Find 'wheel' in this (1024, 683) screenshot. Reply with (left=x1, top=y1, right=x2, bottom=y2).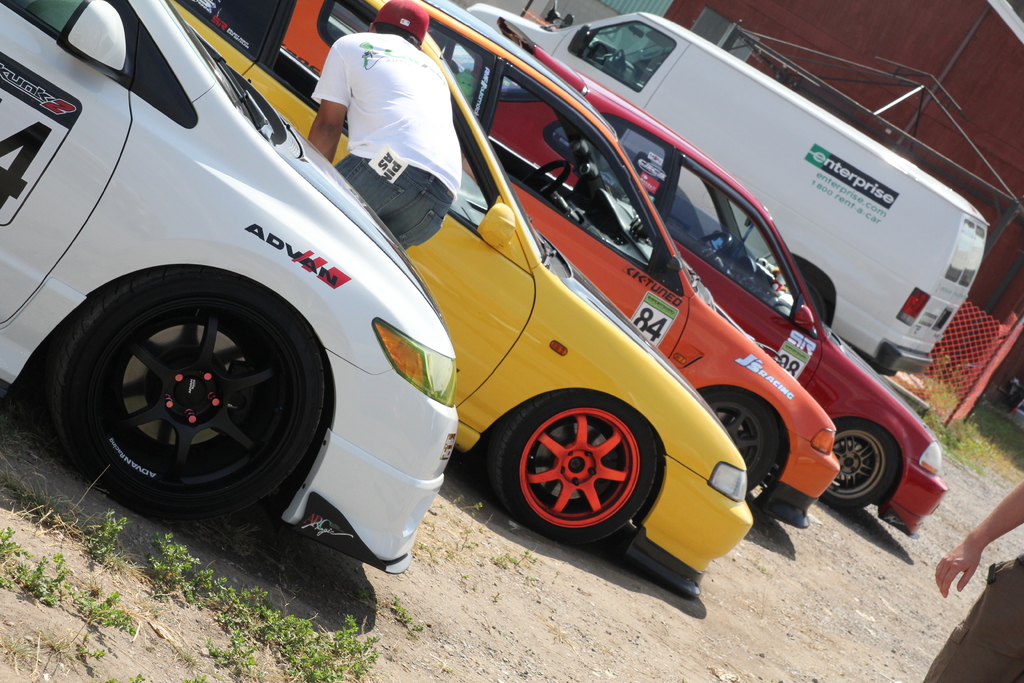
(left=687, top=228, right=732, bottom=258).
